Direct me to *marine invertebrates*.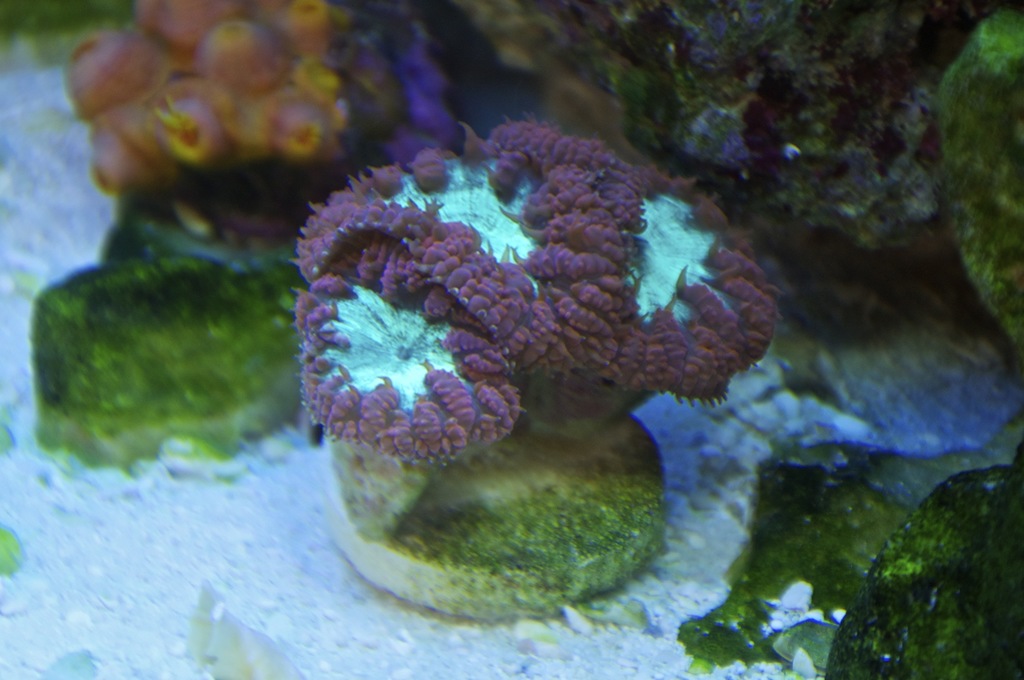
Direction: BBox(585, 0, 956, 270).
